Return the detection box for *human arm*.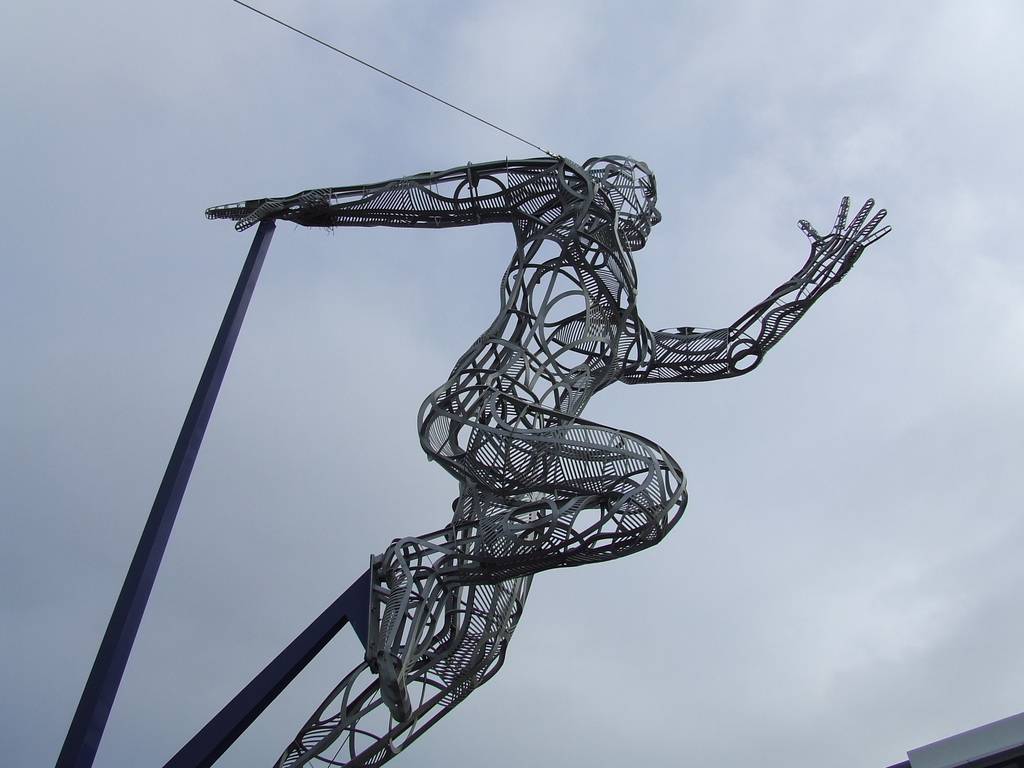
detection(202, 146, 598, 245).
